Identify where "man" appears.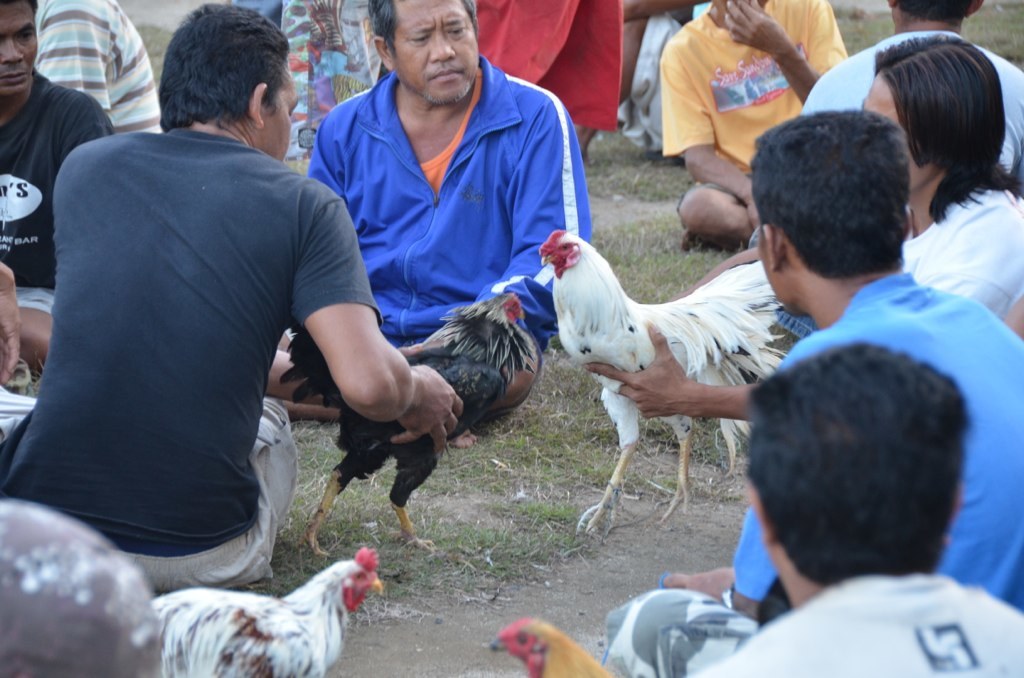
Appears at BBox(295, 0, 599, 421).
